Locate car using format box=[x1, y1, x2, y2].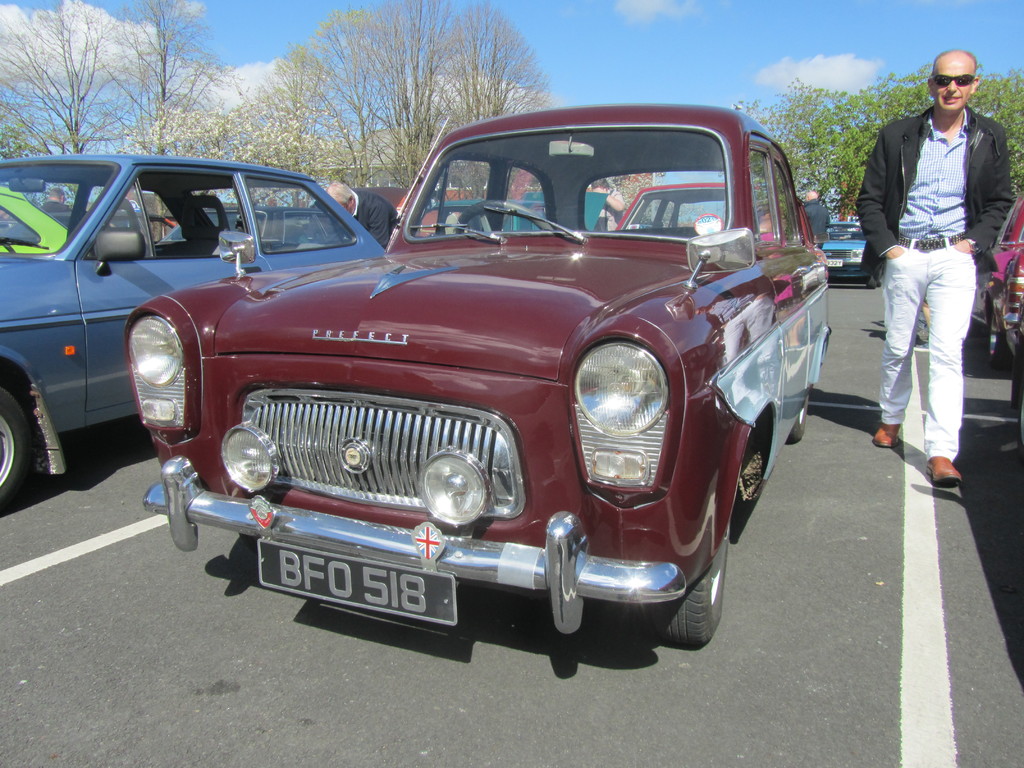
box=[815, 219, 879, 286].
